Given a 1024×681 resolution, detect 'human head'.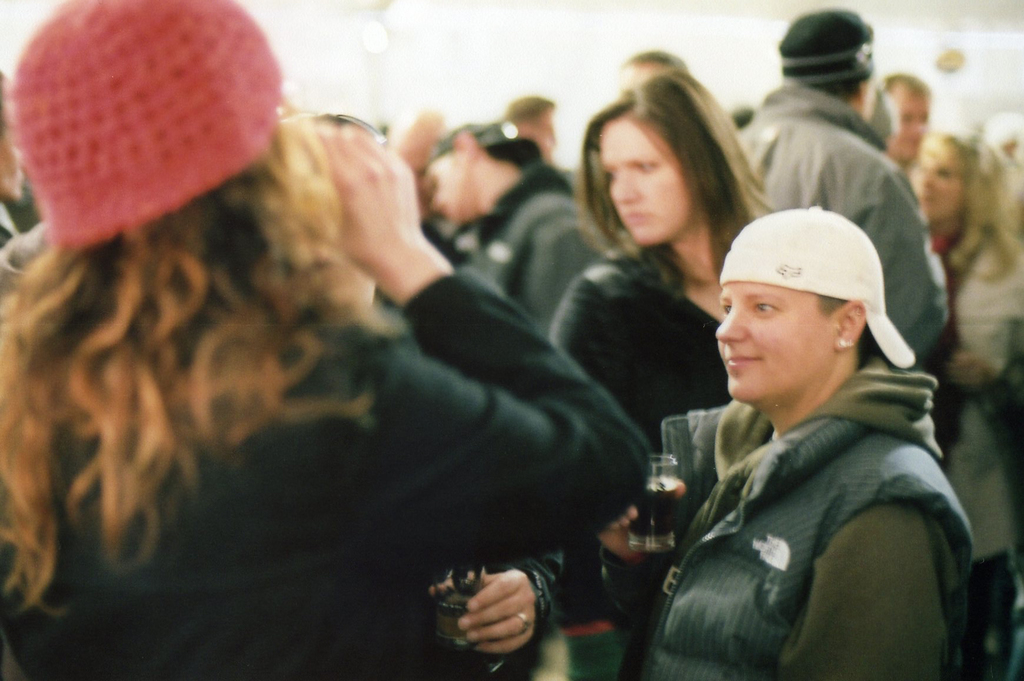
pyautogui.locateOnScreen(425, 120, 522, 221).
